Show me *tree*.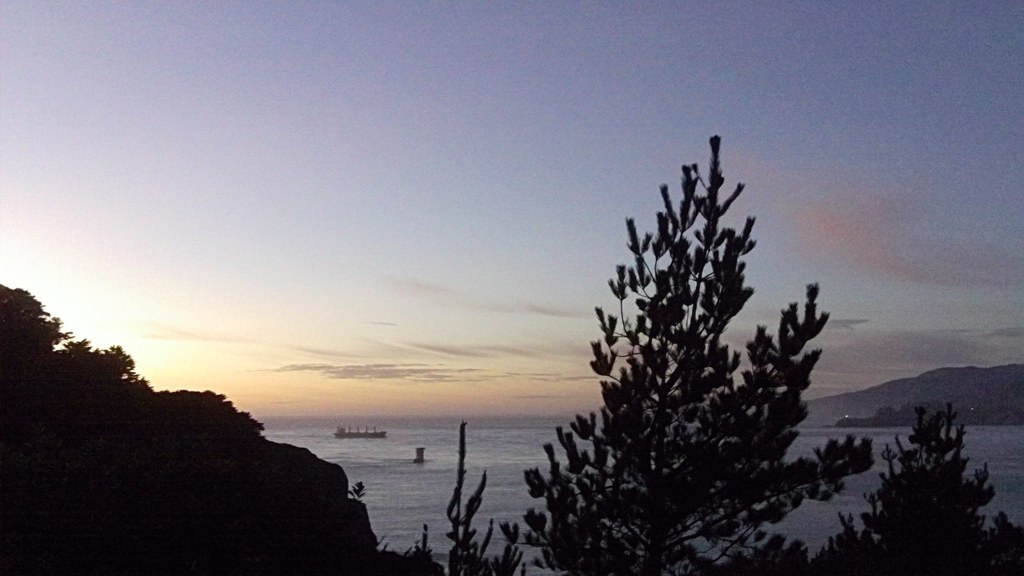
*tree* is here: <box>516,109,845,548</box>.
